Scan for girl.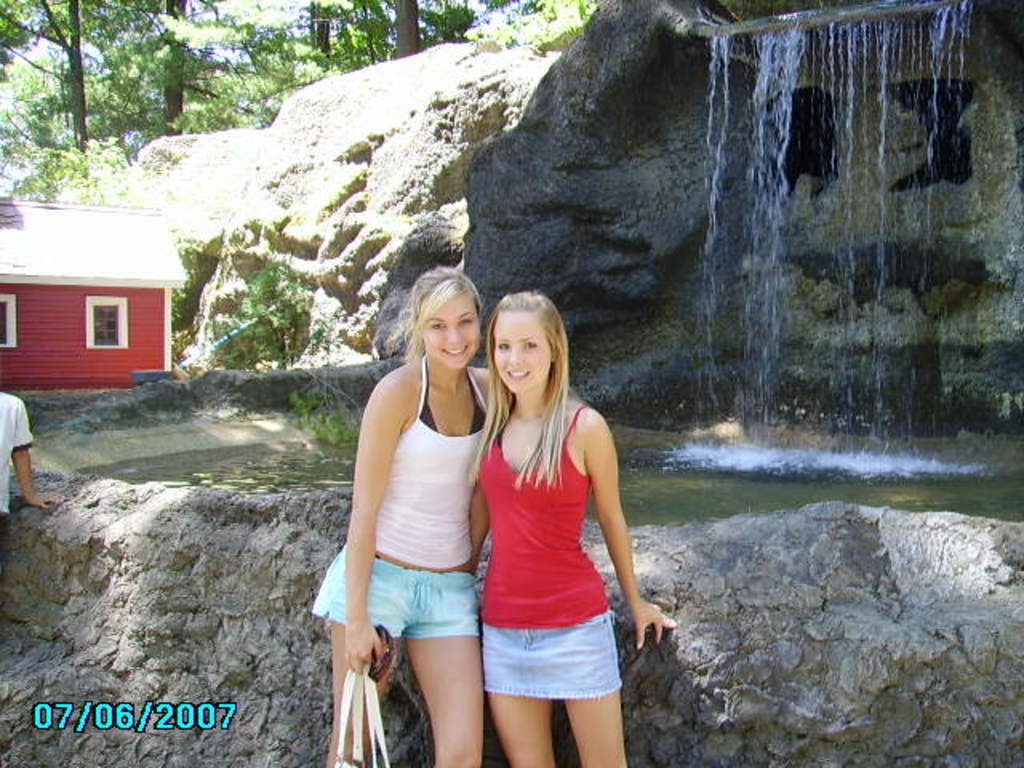
Scan result: [x1=309, y1=266, x2=491, y2=766].
